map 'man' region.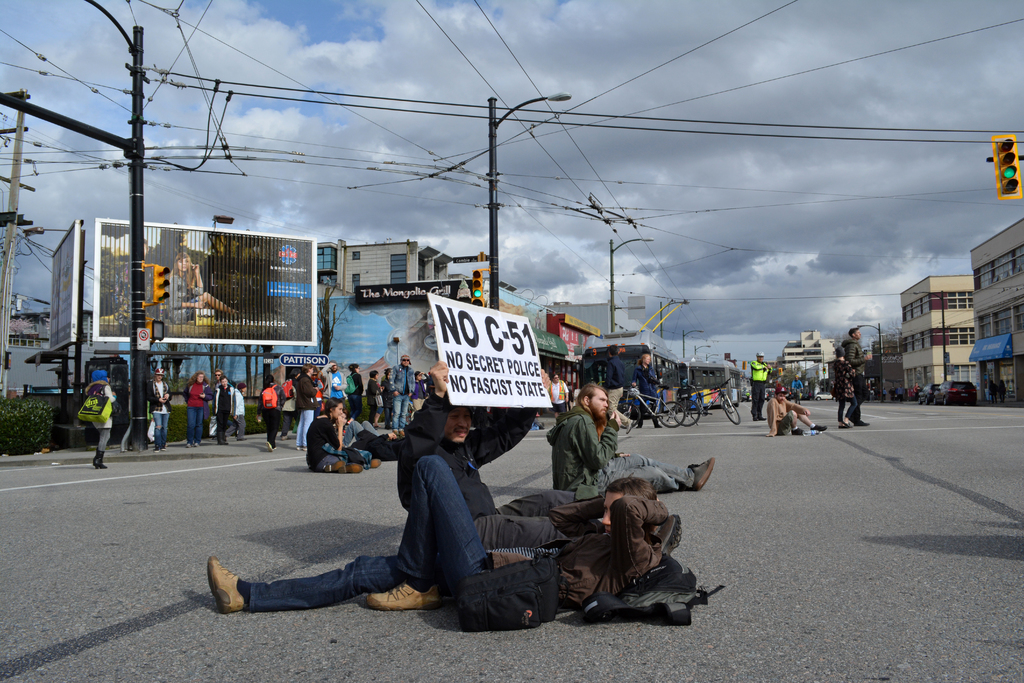
Mapped to 632:354:660:431.
